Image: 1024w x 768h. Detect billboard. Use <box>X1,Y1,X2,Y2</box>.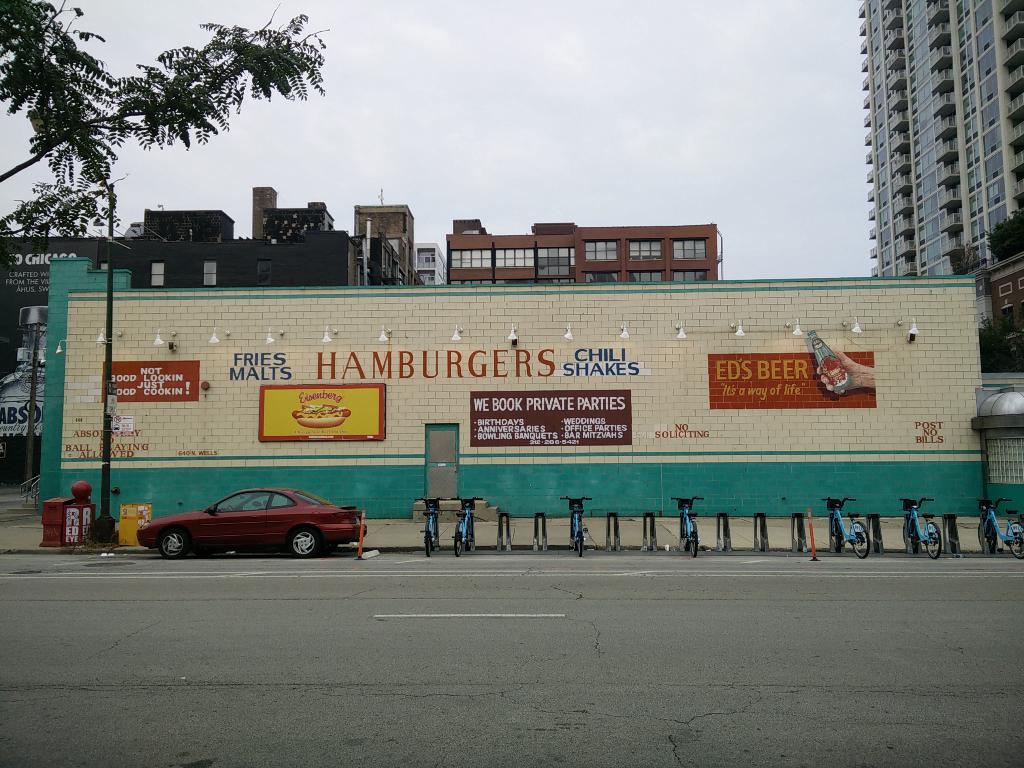
<box>708,352,877,410</box>.
